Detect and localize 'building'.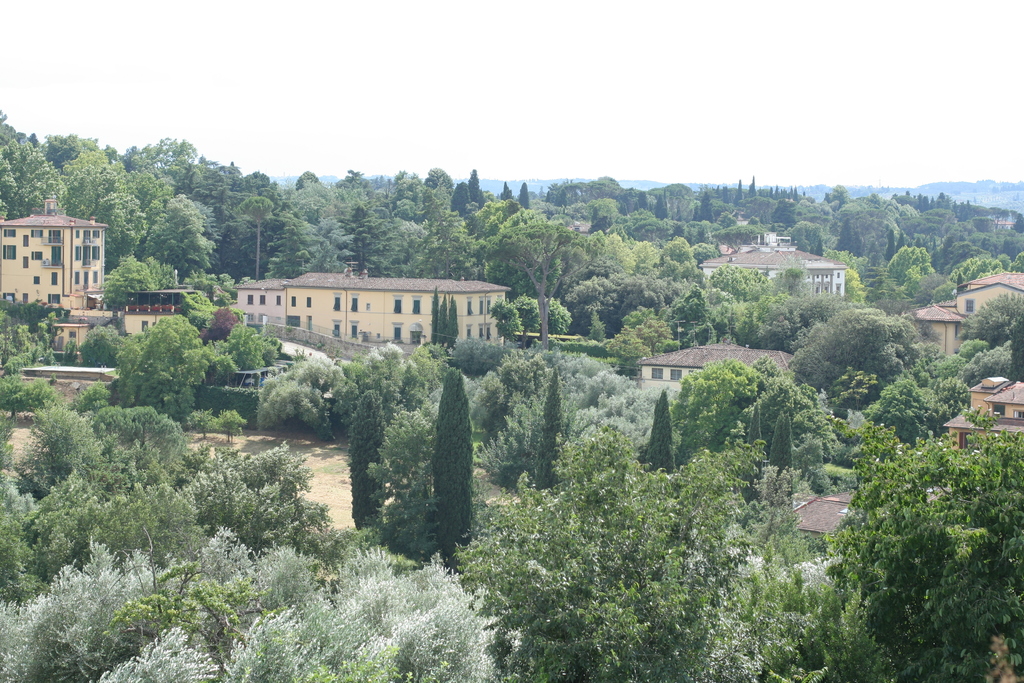
Localized at select_region(237, 269, 509, 360).
